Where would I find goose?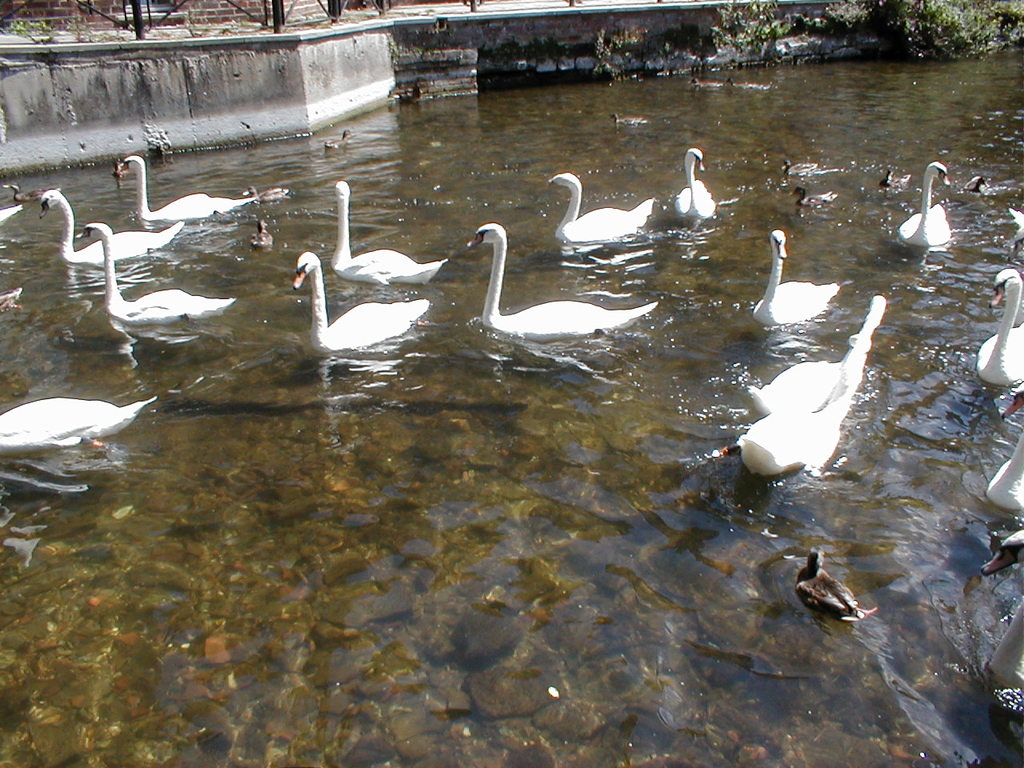
At detection(894, 163, 951, 245).
